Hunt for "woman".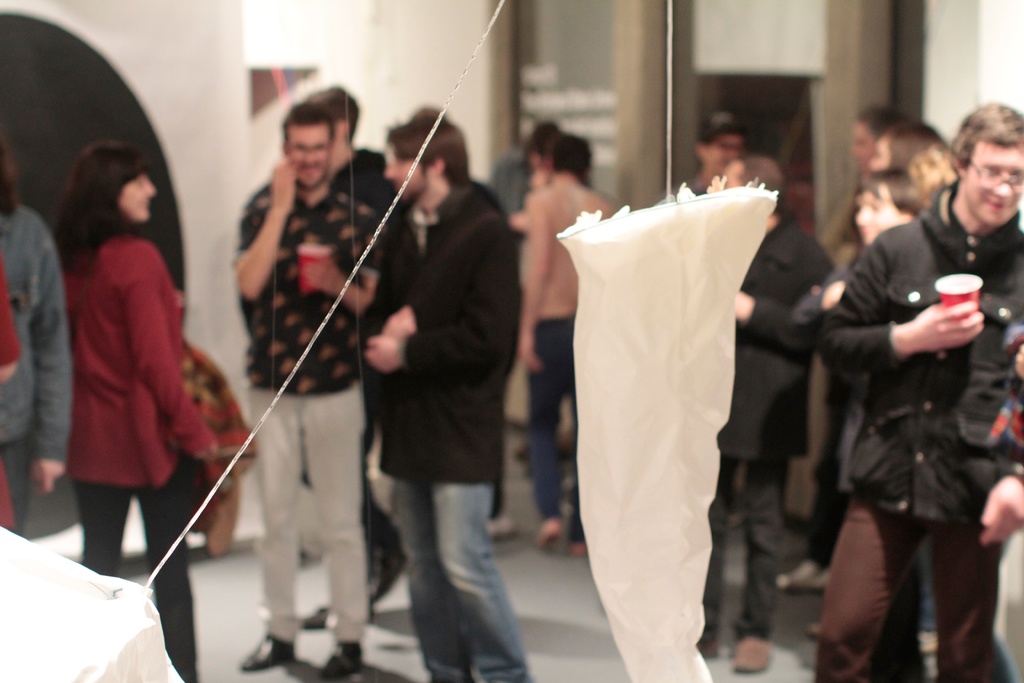
Hunted down at l=0, t=243, r=20, b=529.
